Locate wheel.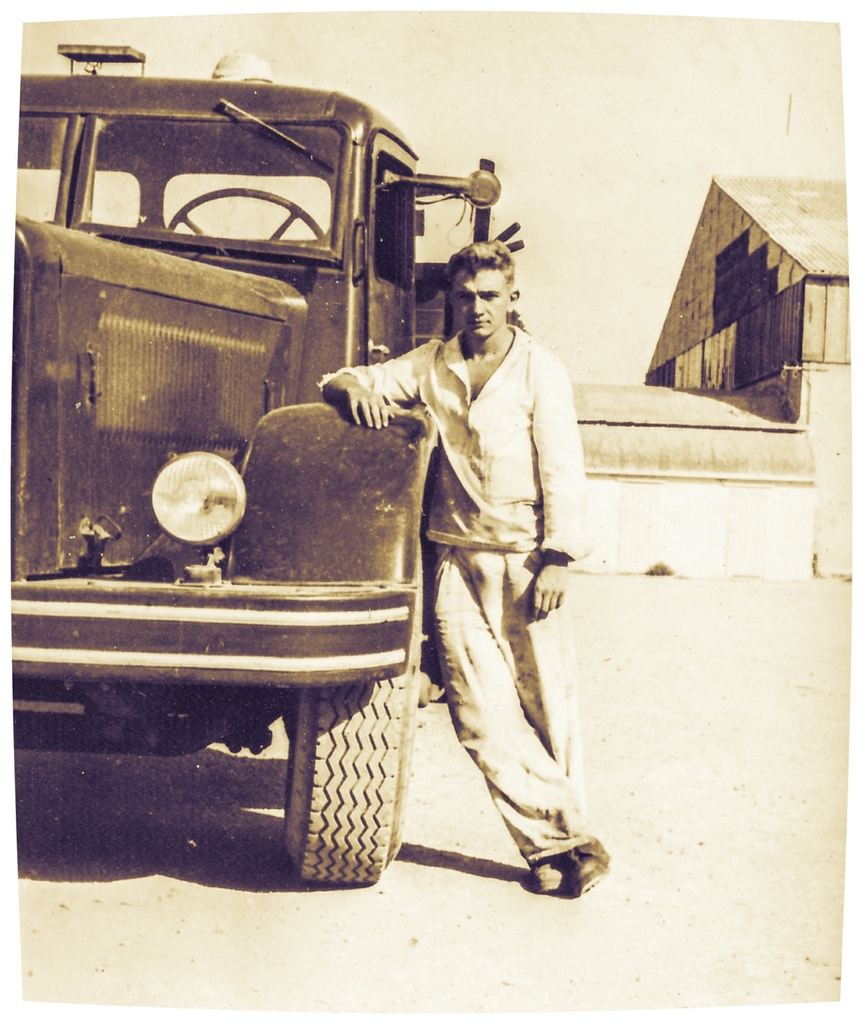
Bounding box: [165, 188, 325, 243].
